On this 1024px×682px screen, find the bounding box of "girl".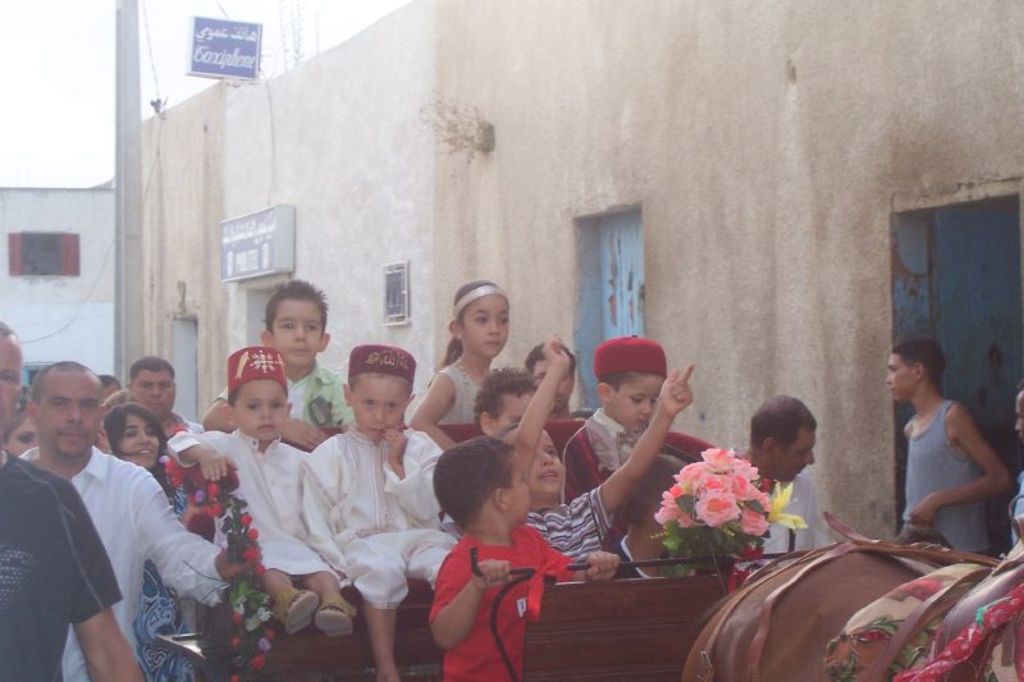
Bounding box: (102,406,193,681).
